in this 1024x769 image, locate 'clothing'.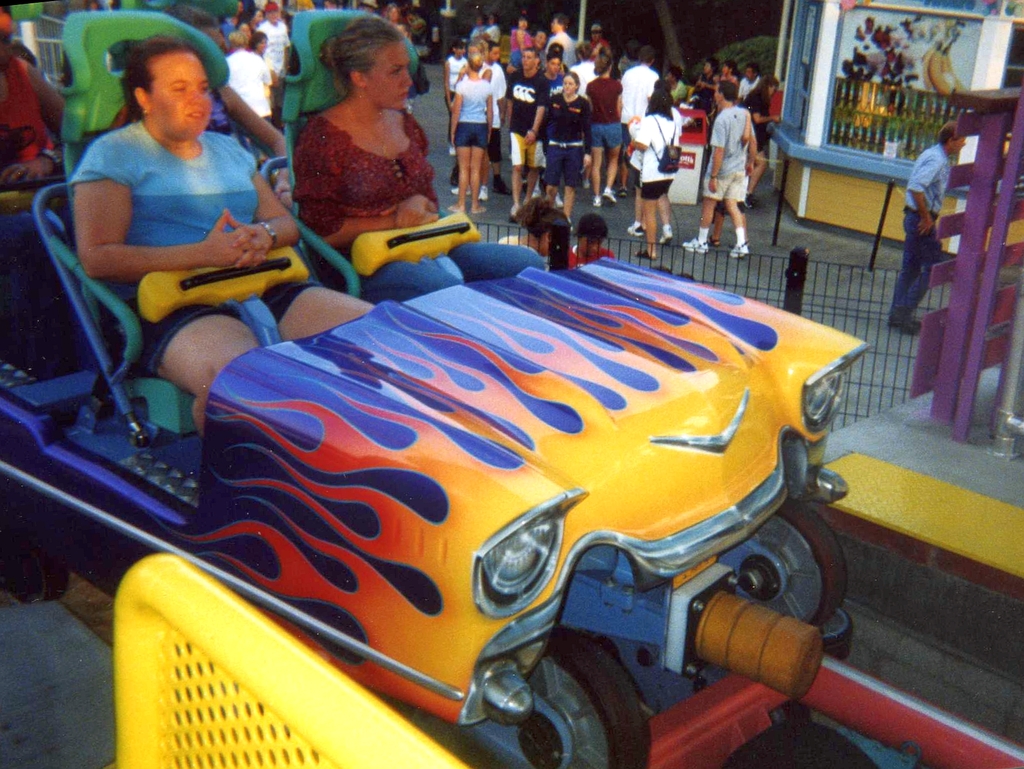
Bounding box: (left=259, top=21, right=294, bottom=119).
